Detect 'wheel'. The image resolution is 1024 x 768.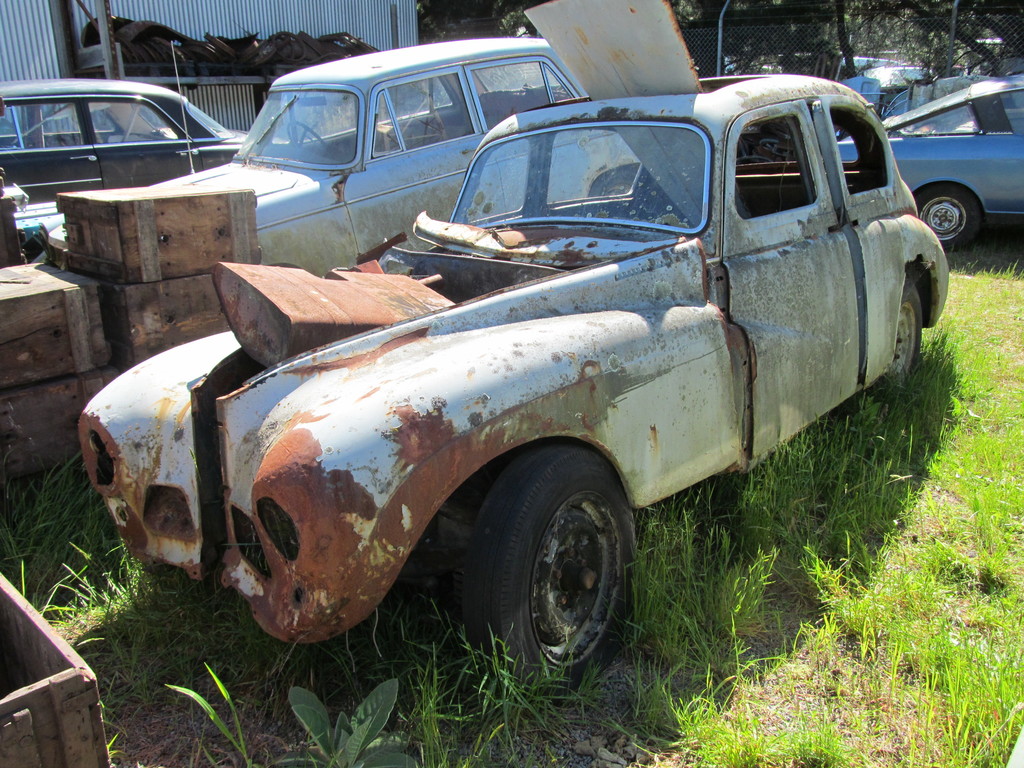
474:457:634:679.
